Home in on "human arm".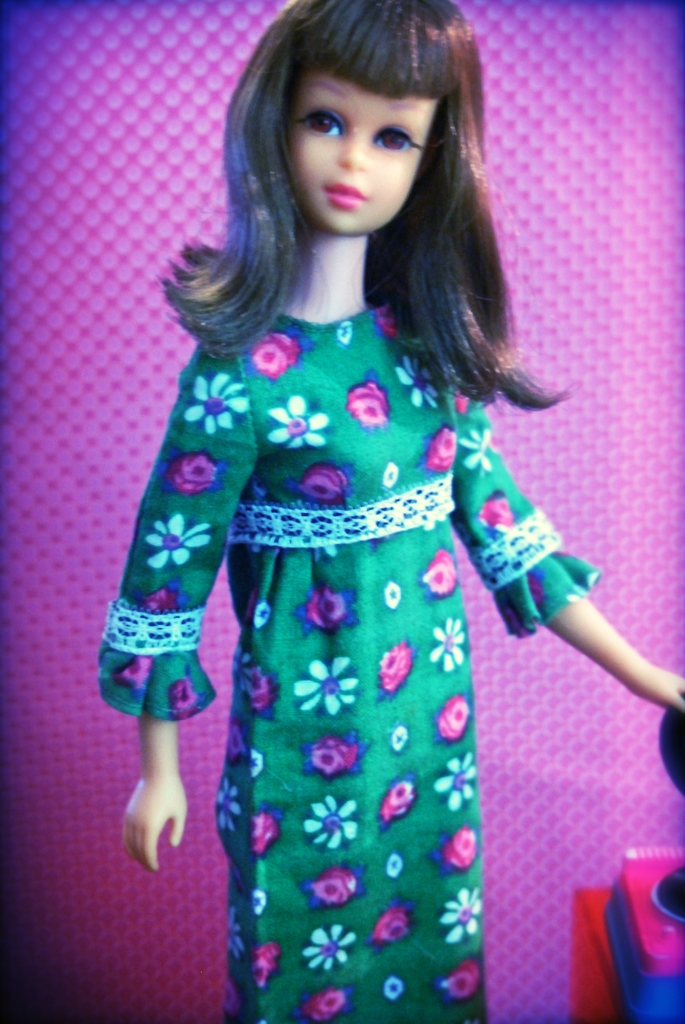
Homed in at 450 387 665 755.
